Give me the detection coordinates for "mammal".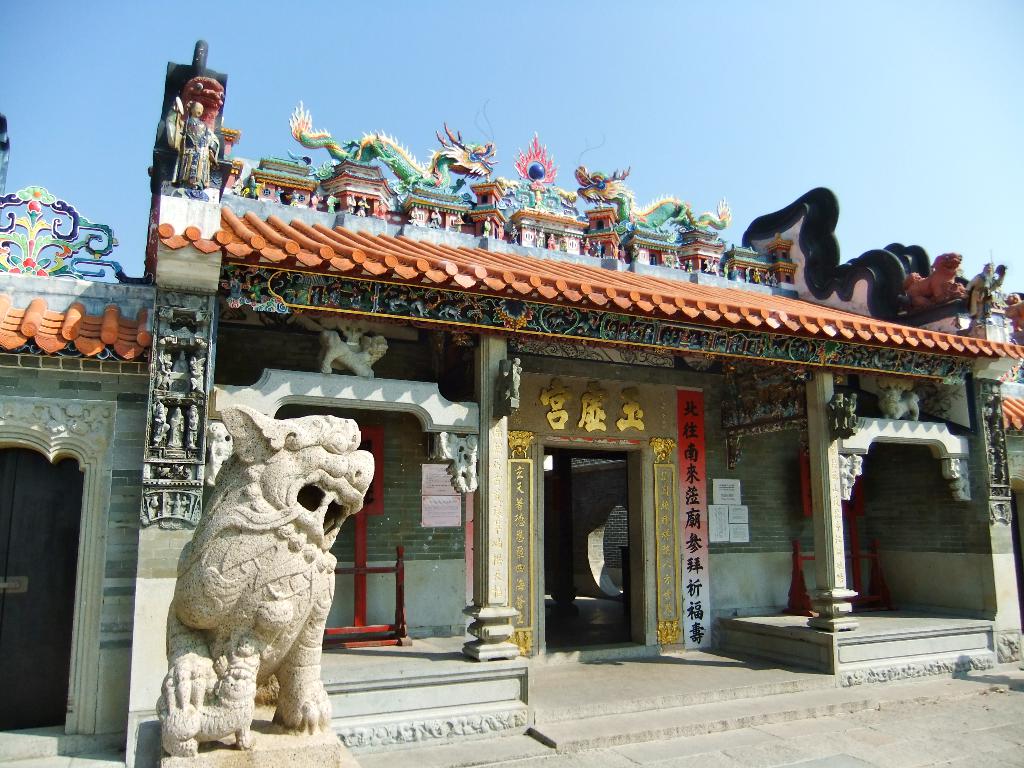
(x1=744, y1=265, x2=753, y2=281).
